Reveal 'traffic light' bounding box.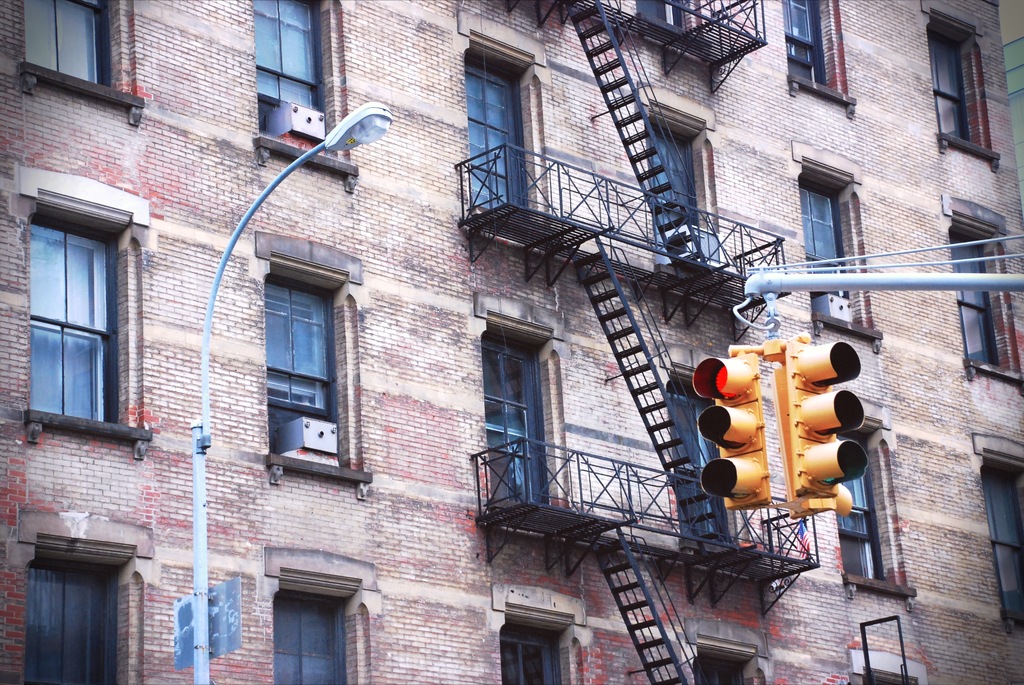
Revealed: (x1=692, y1=293, x2=869, y2=518).
